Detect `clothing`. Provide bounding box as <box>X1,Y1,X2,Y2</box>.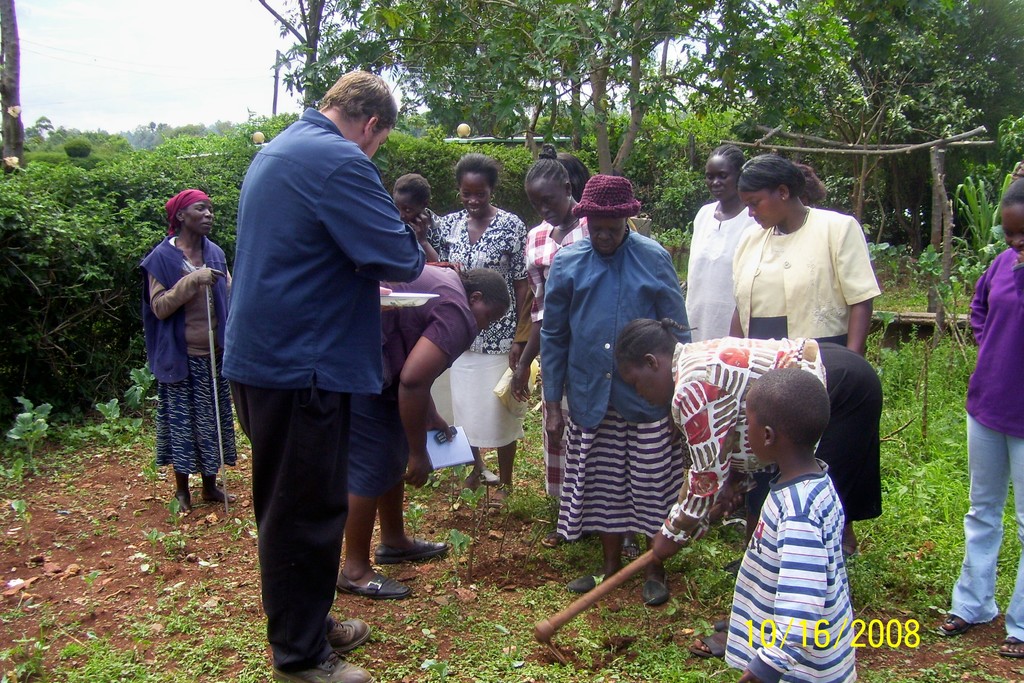
<box>732,202,885,349</box>.
